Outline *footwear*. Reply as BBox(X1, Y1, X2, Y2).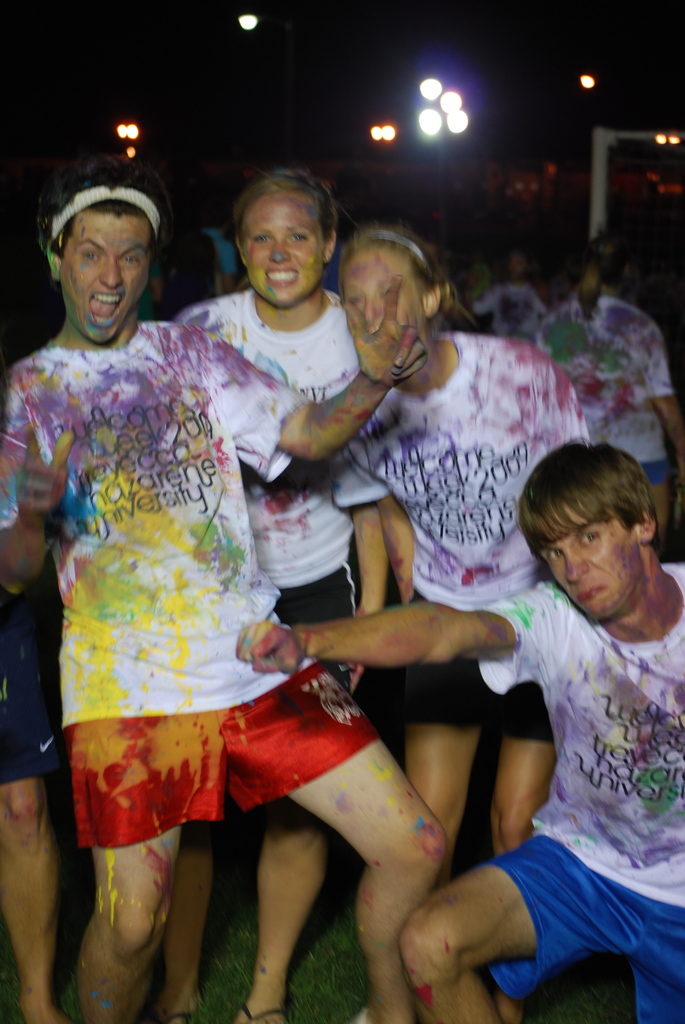
BBox(150, 998, 198, 1023).
